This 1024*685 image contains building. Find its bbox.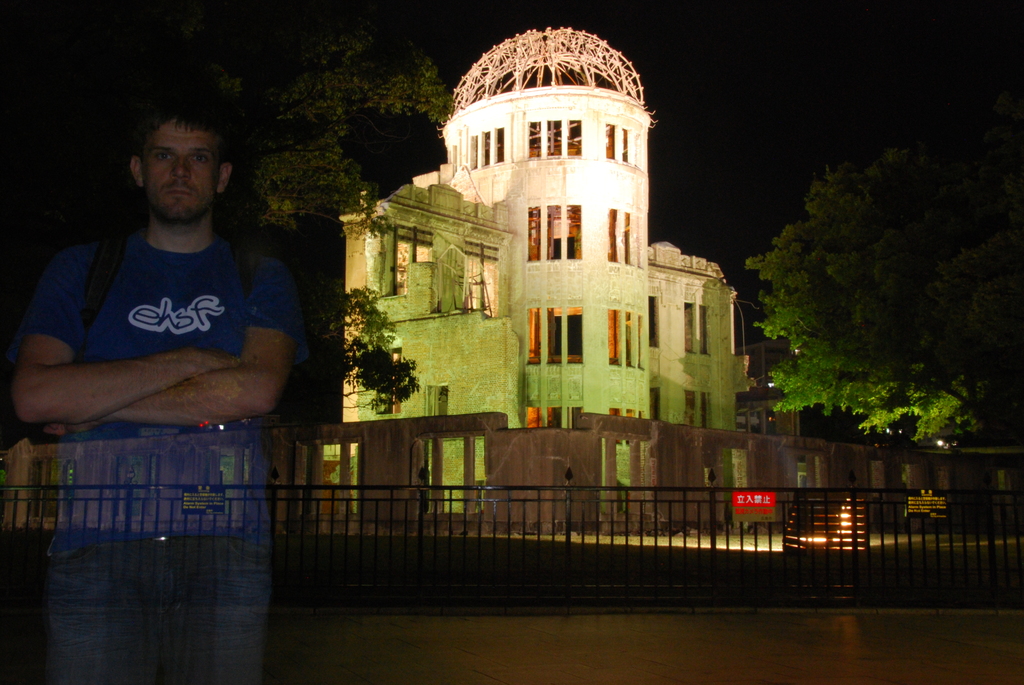
(343,25,749,516).
